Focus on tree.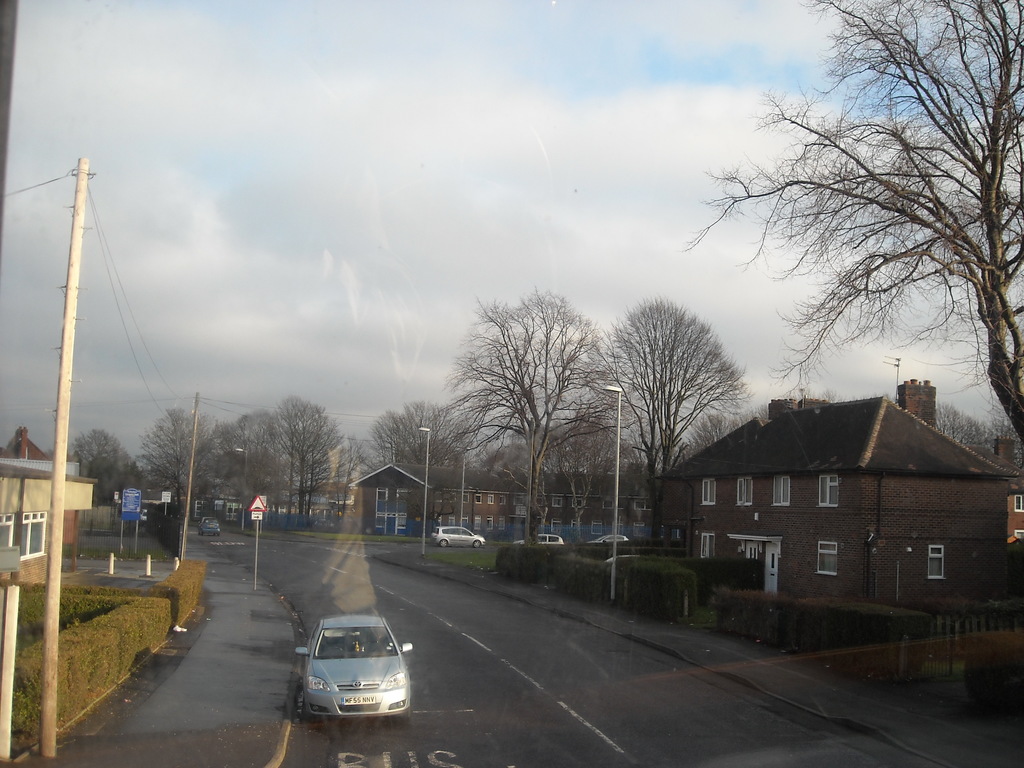
Focused at left=426, top=286, right=638, bottom=545.
